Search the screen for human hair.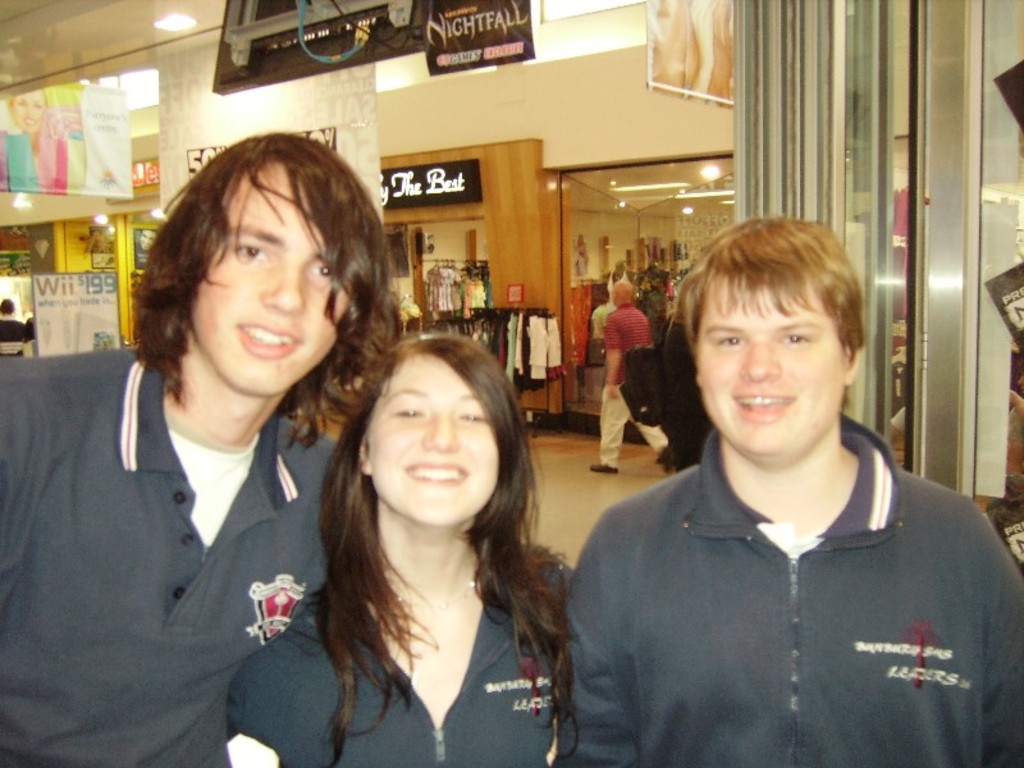
Found at {"left": 664, "top": 220, "right": 865, "bottom": 356}.
